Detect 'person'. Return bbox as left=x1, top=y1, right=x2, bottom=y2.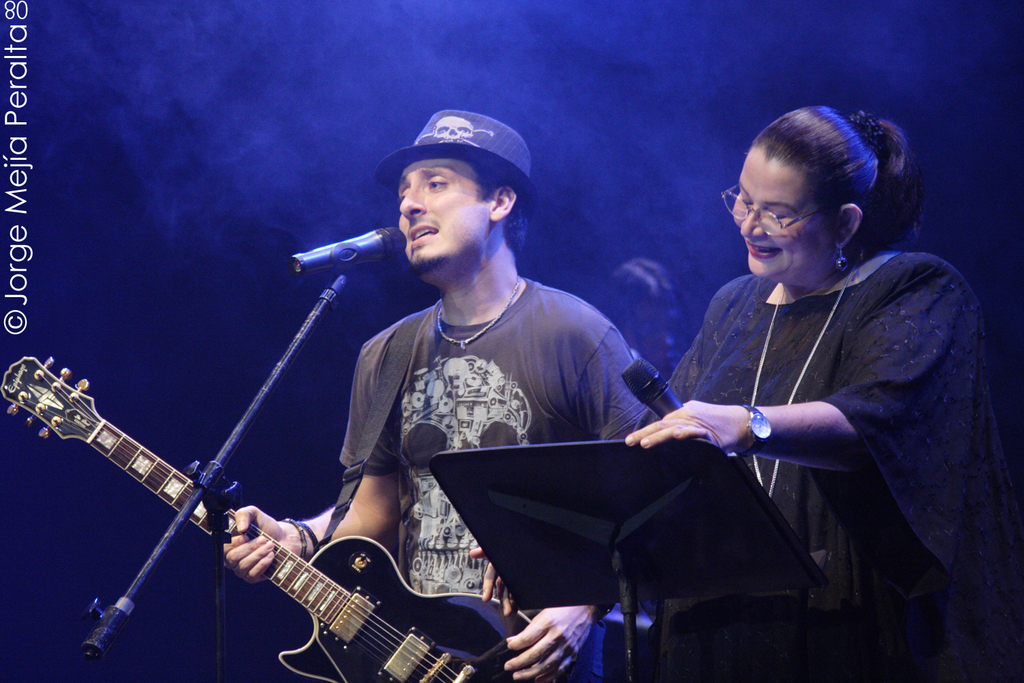
left=65, top=137, right=557, bottom=676.
